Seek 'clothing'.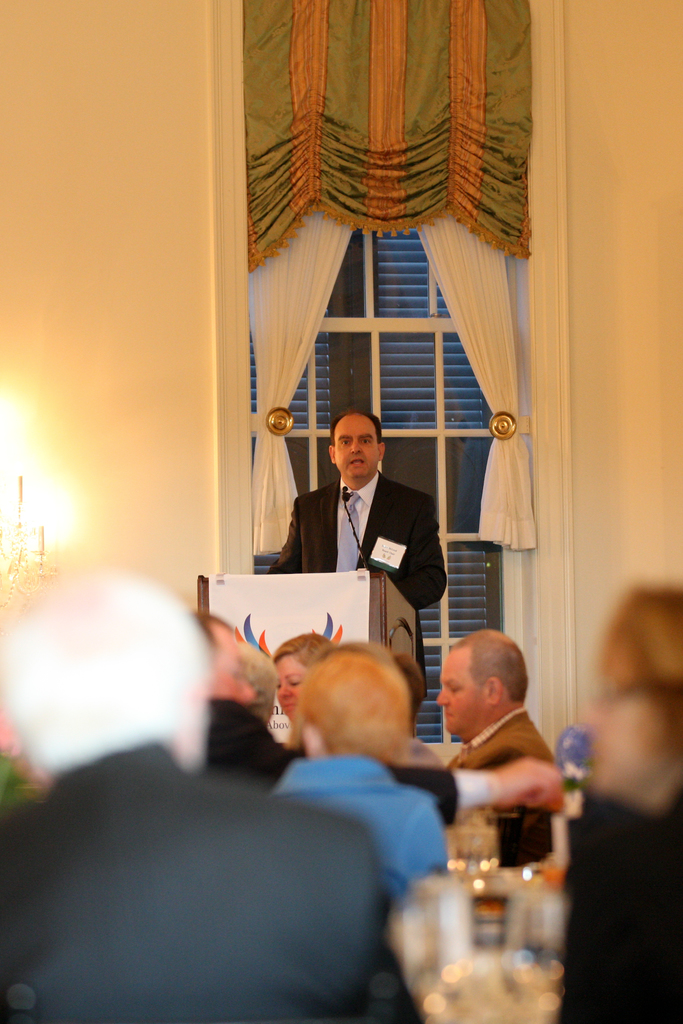
{"x1": 181, "y1": 685, "x2": 293, "y2": 800}.
